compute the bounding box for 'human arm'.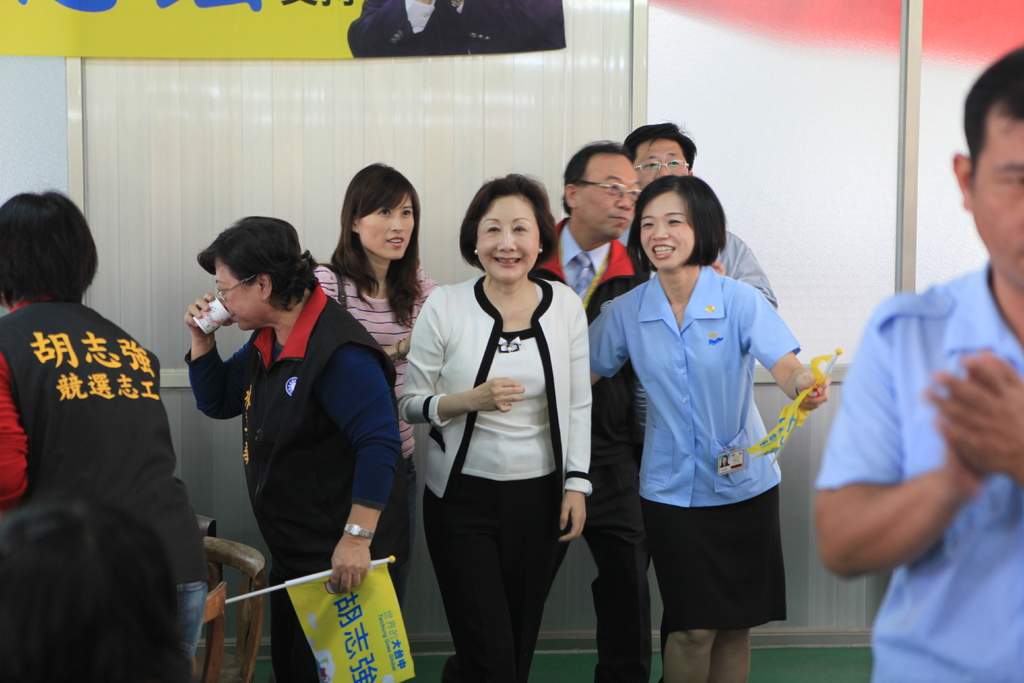
555,295,595,548.
